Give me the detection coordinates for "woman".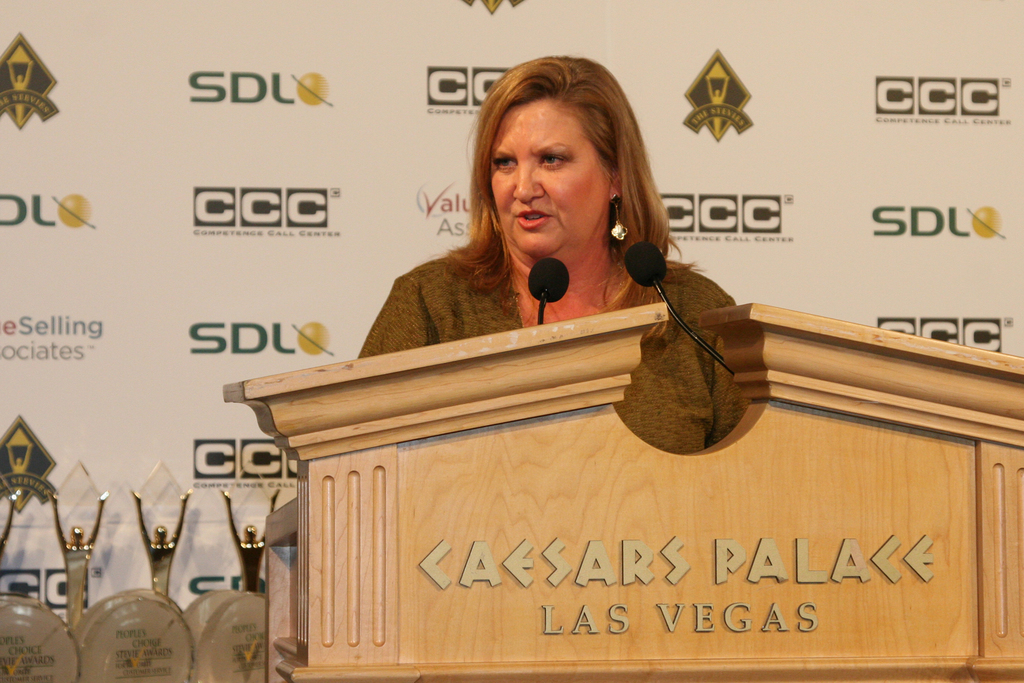
[x1=358, y1=67, x2=724, y2=376].
